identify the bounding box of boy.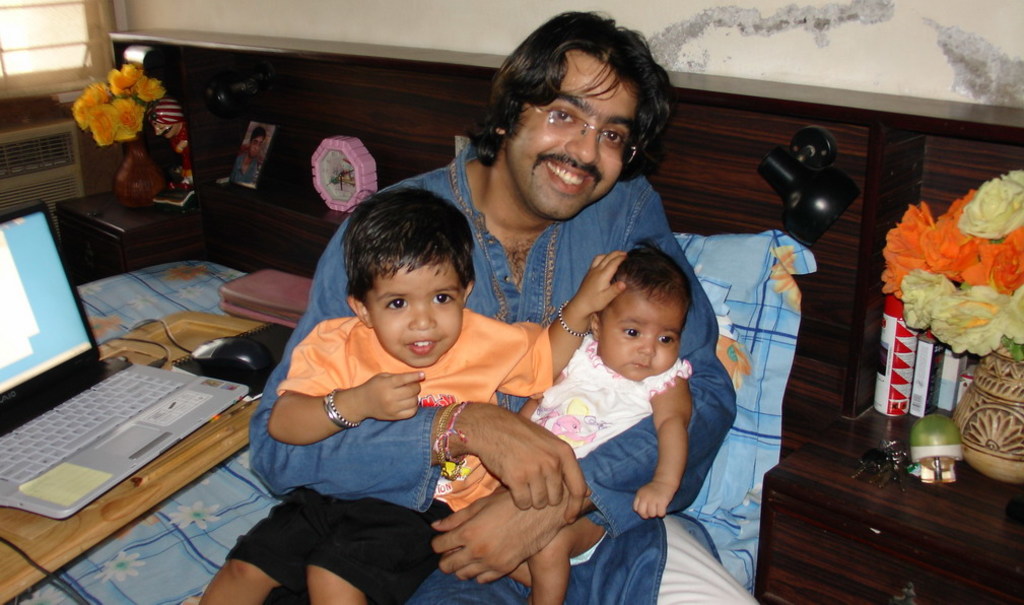
(196,183,625,604).
